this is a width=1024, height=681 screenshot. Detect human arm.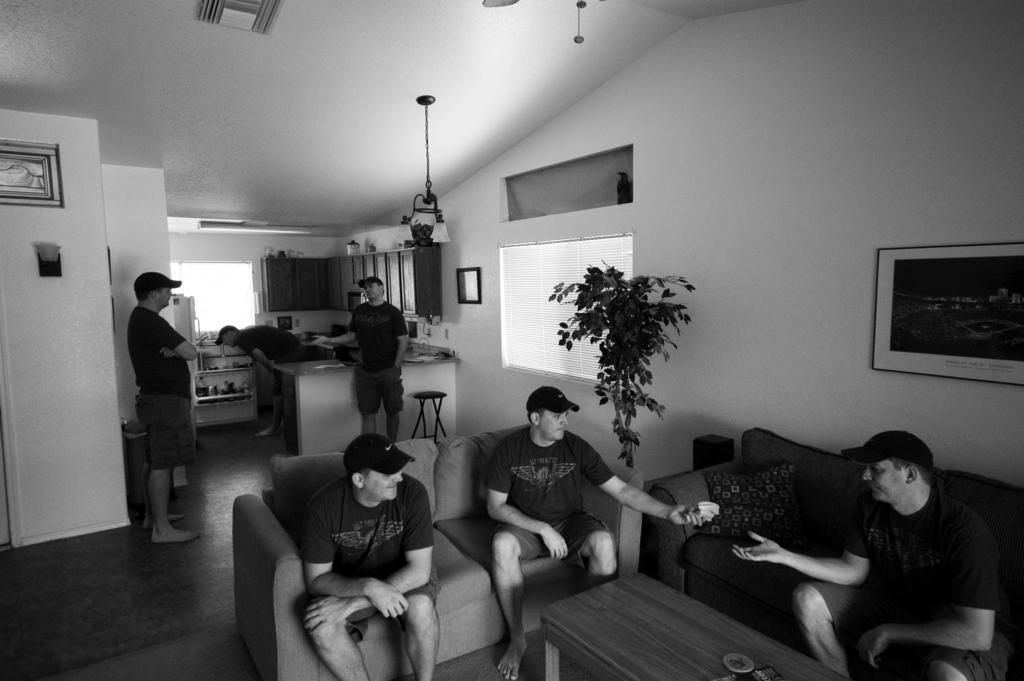
locate(860, 533, 1004, 671).
